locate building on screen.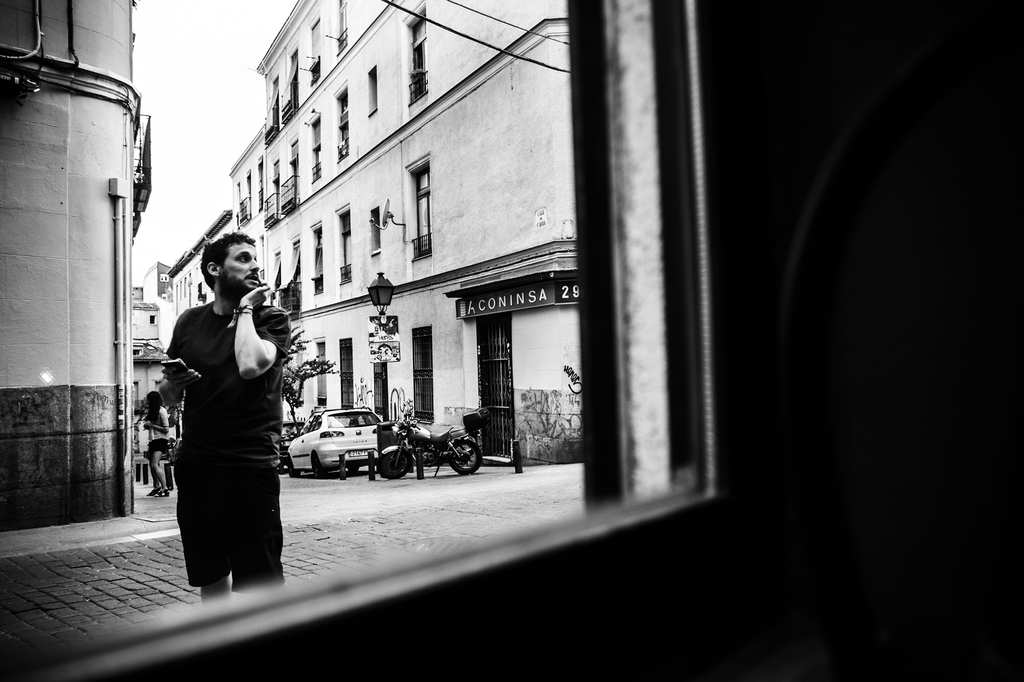
On screen at l=166, t=209, r=232, b=325.
